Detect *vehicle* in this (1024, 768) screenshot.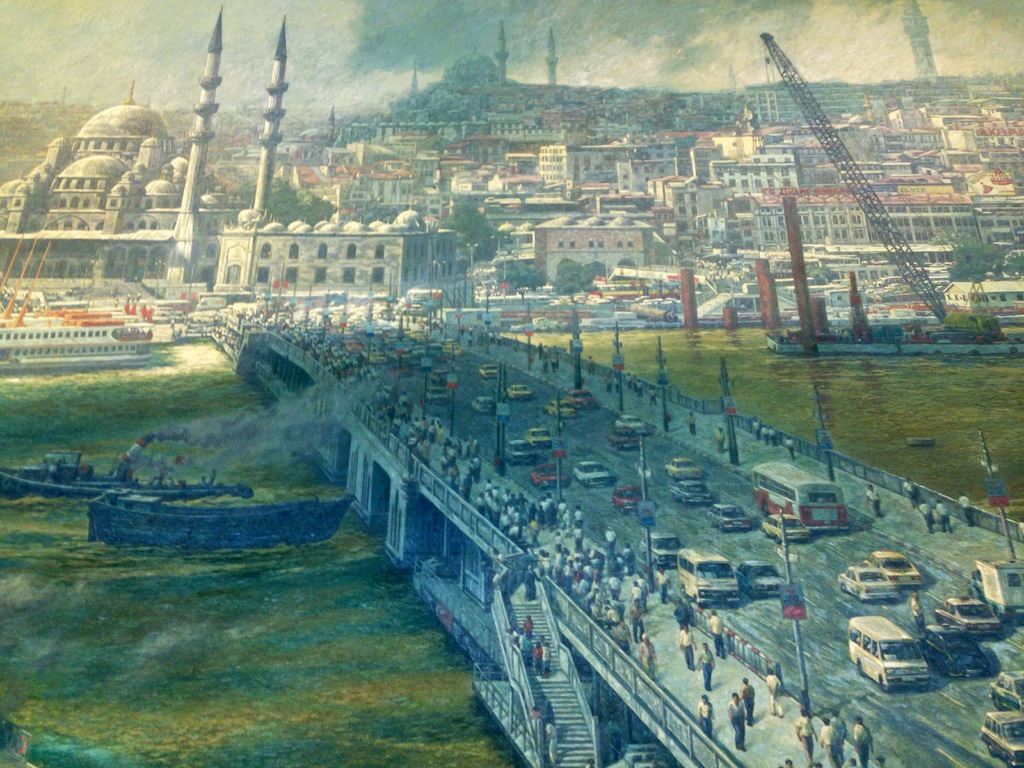
Detection: 473, 362, 499, 379.
